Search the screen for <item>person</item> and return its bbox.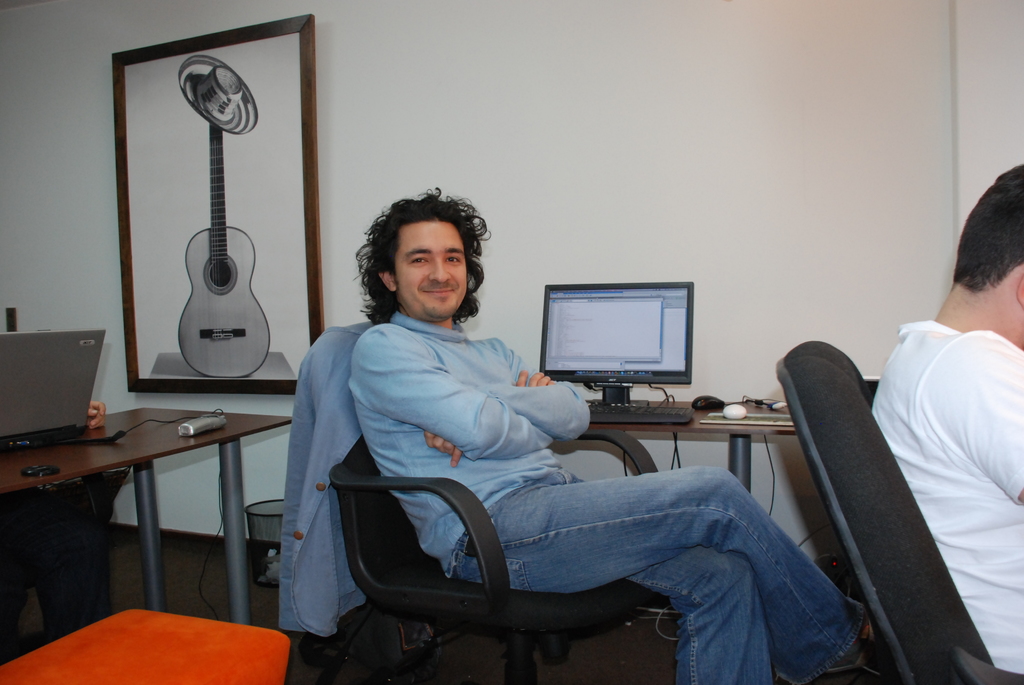
Found: x1=342 y1=187 x2=885 y2=684.
